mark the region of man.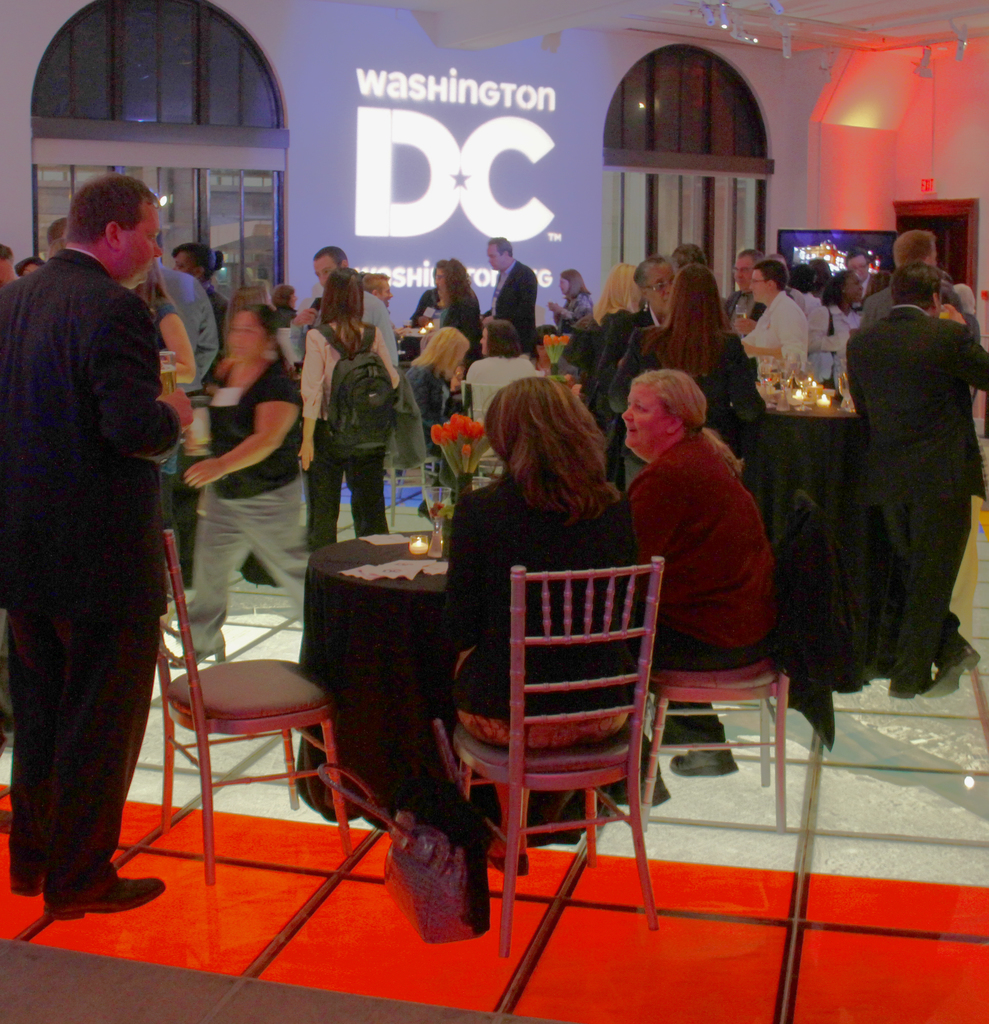
Region: (left=156, top=262, right=216, bottom=581).
